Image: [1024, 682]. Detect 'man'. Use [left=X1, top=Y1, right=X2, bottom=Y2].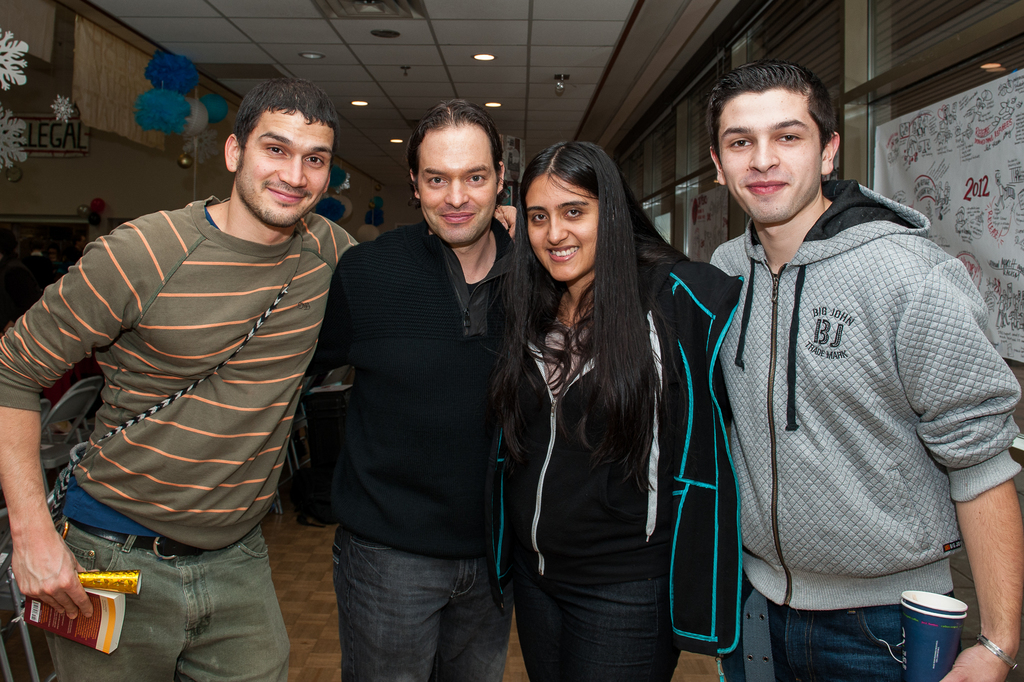
[left=708, top=54, right=1023, bottom=681].
